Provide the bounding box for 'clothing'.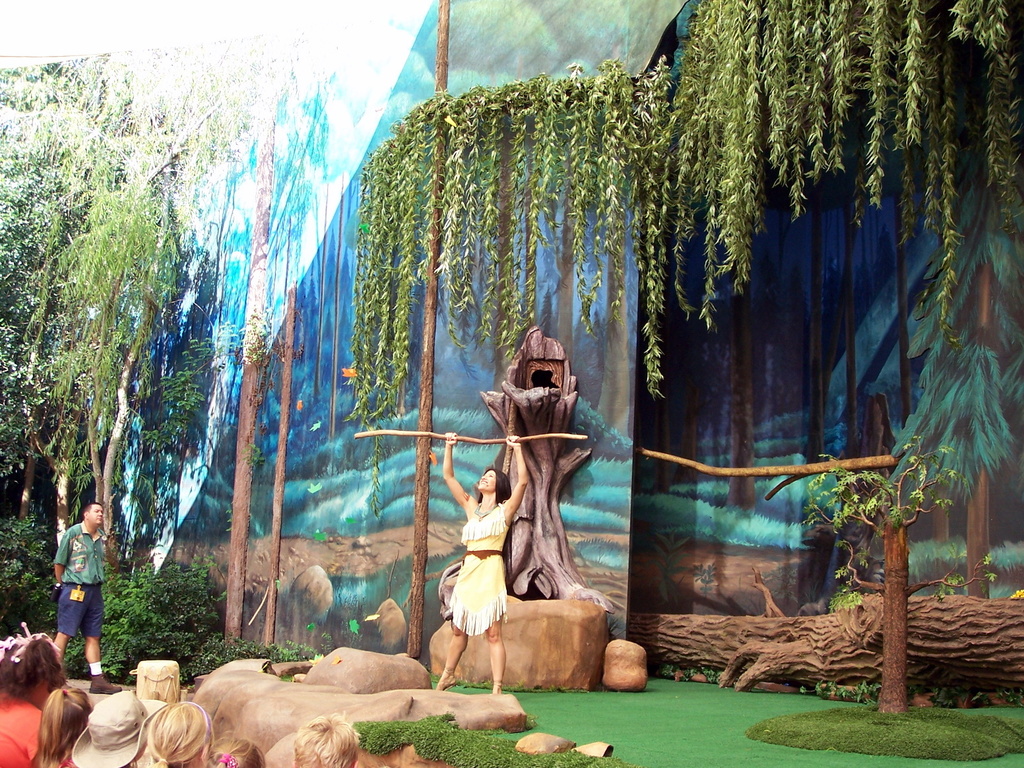
446:505:513:643.
